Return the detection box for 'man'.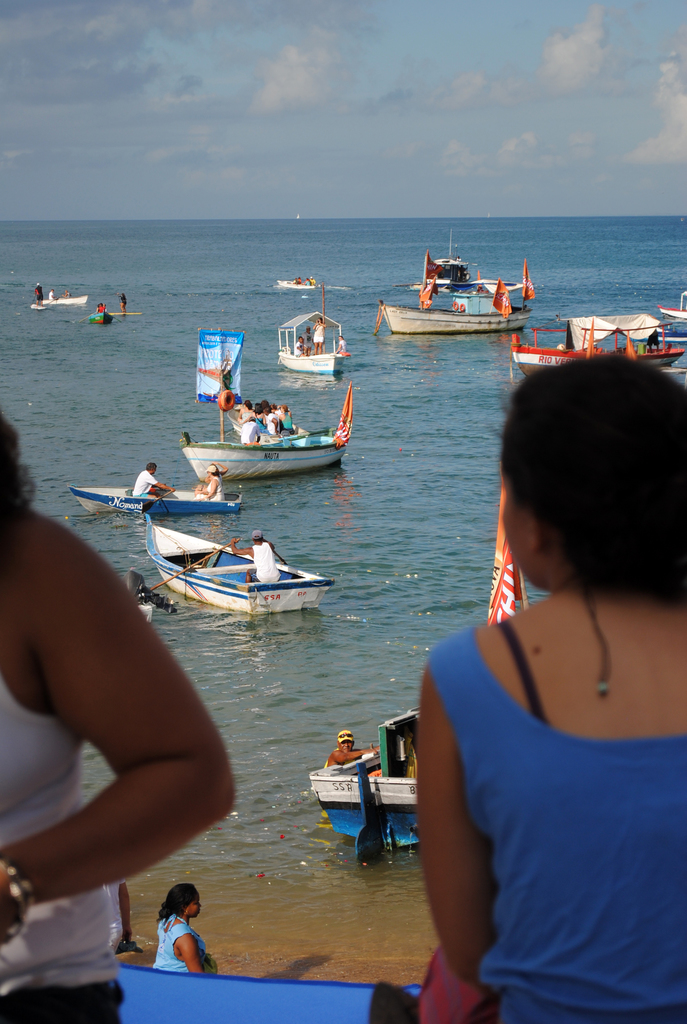
<box>320,729,390,774</box>.
